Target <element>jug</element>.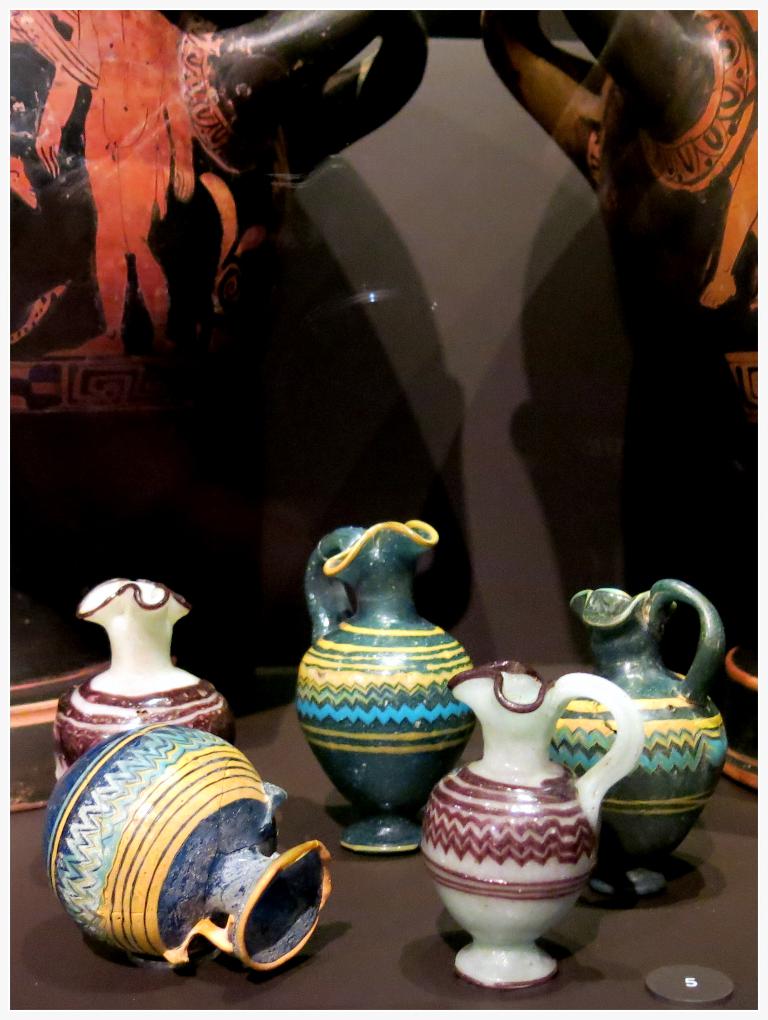
Target region: pyautogui.locateOnScreen(409, 664, 615, 975).
